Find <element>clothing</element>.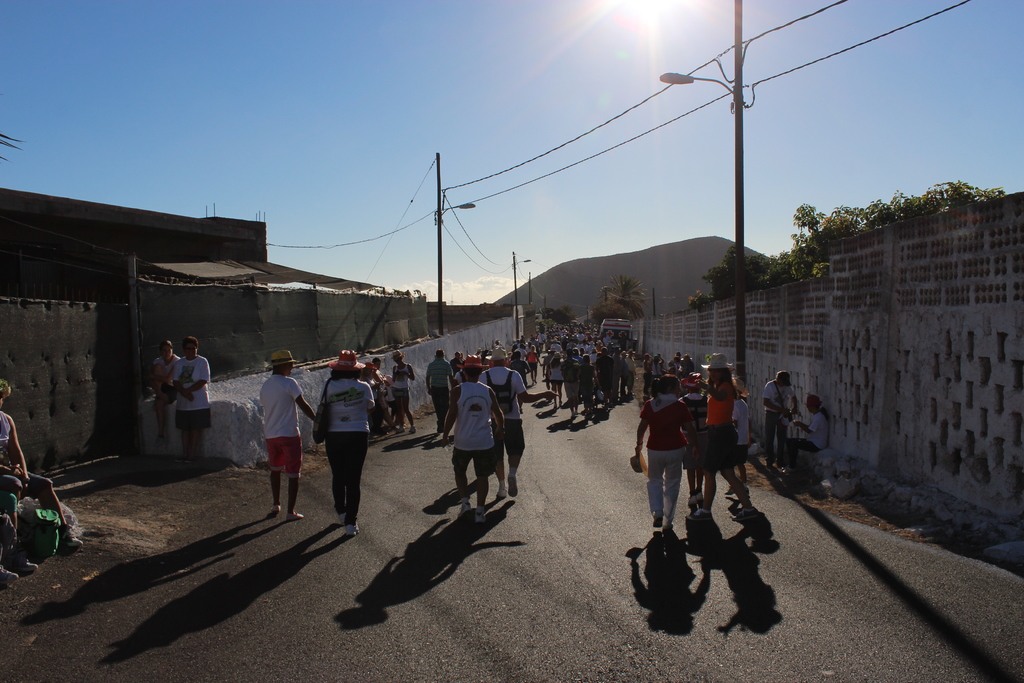
crop(478, 367, 527, 457).
